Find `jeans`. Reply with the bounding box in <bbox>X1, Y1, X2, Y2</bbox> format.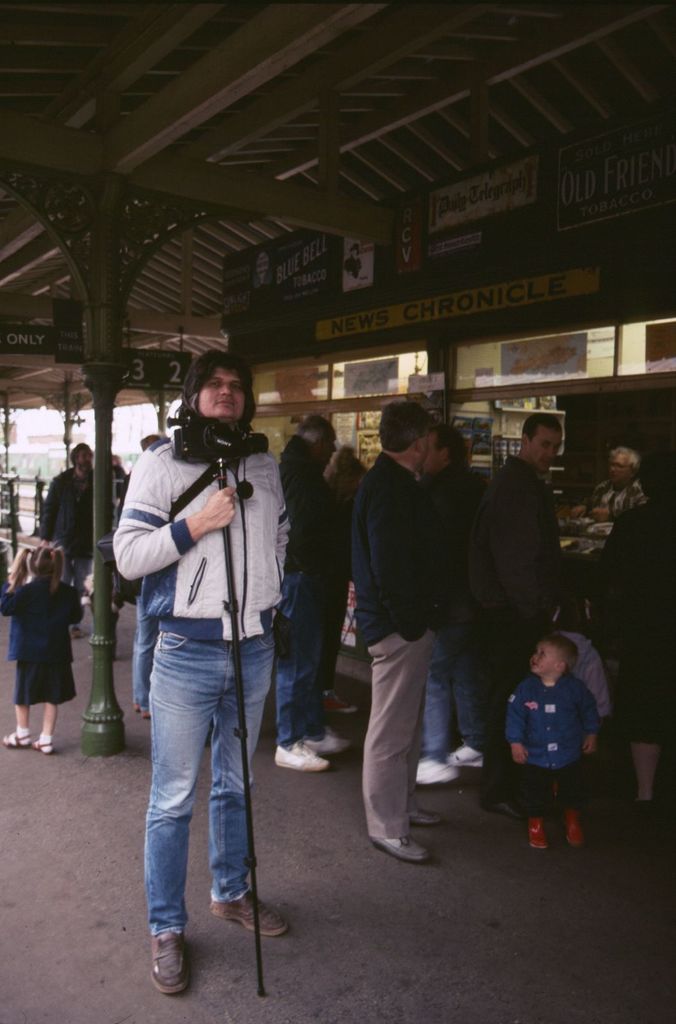
<bbox>61, 554, 90, 628</bbox>.
